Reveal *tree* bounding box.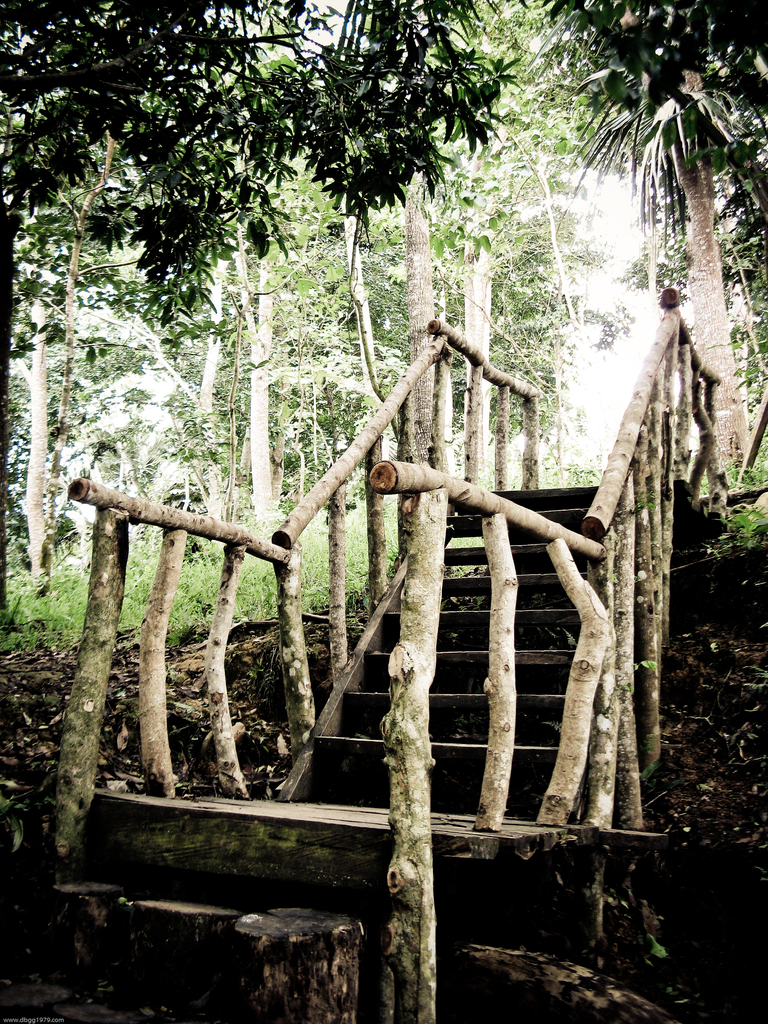
Revealed: <box>568,8,767,470</box>.
